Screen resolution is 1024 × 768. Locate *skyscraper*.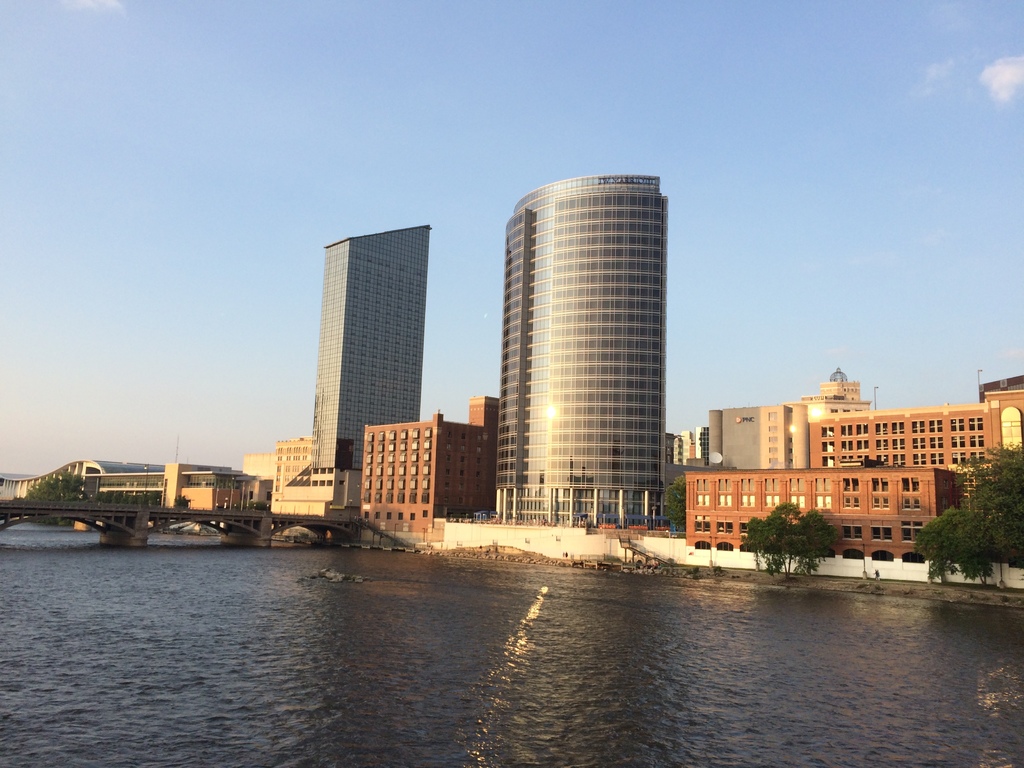
<bbox>488, 170, 669, 530</bbox>.
